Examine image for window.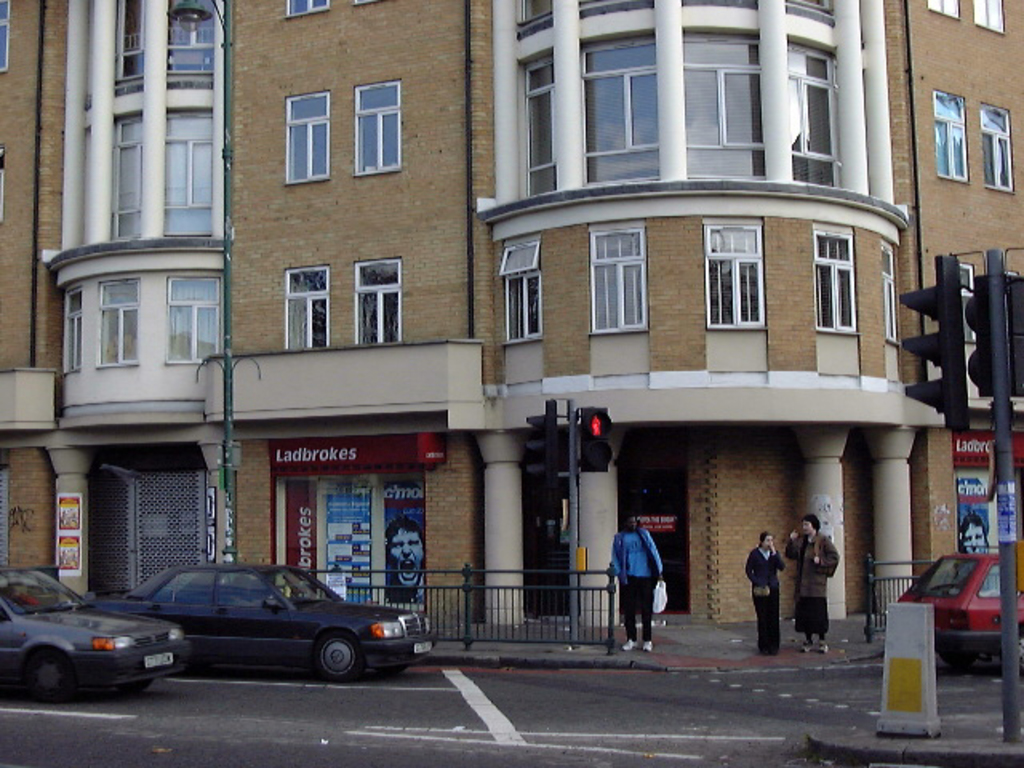
Examination result: x1=285 y1=90 x2=330 y2=190.
